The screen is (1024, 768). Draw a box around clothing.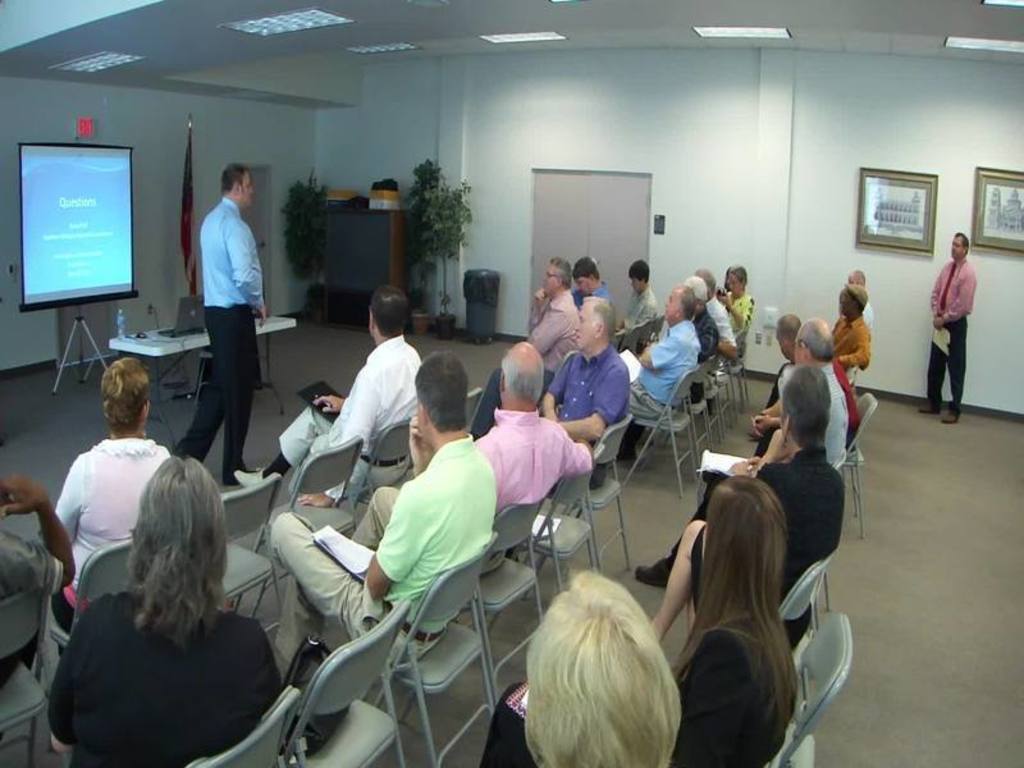
[left=690, top=452, right=847, bottom=637].
